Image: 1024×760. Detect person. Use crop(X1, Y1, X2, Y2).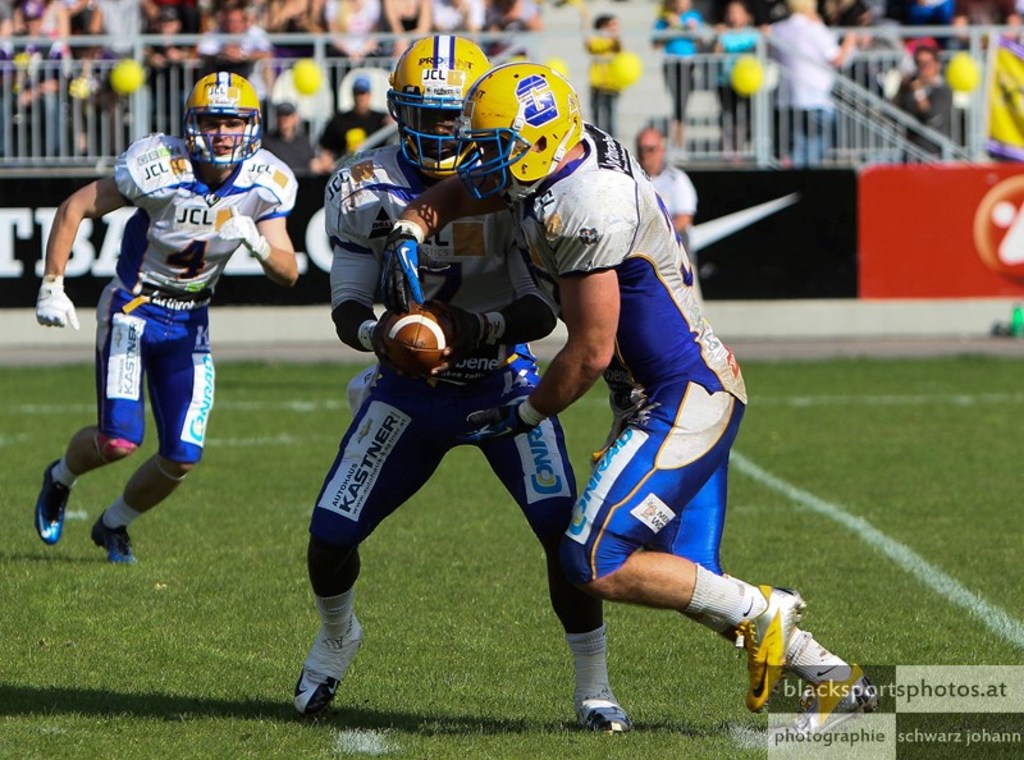
crop(895, 46, 952, 162).
